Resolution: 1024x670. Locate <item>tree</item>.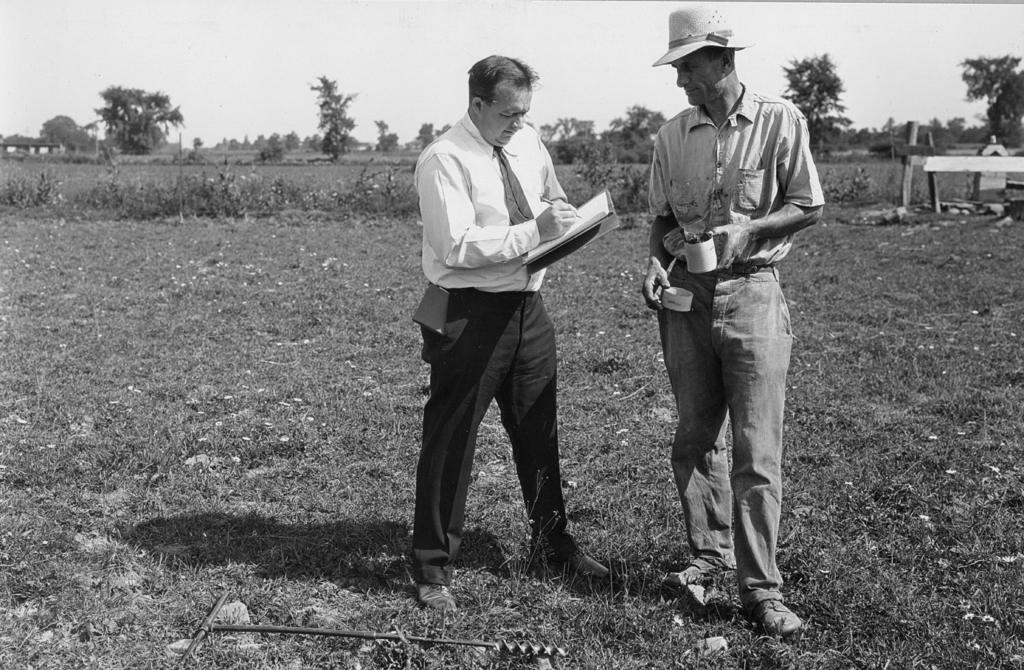
box(80, 66, 180, 152).
